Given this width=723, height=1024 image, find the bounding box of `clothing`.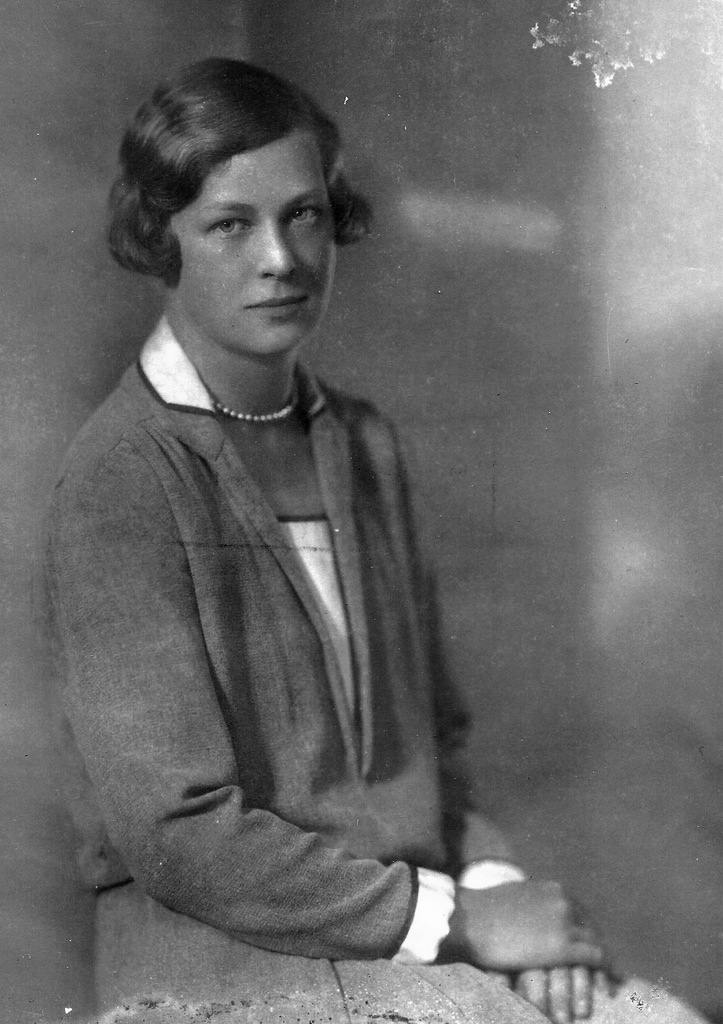
(48,305,702,1023).
